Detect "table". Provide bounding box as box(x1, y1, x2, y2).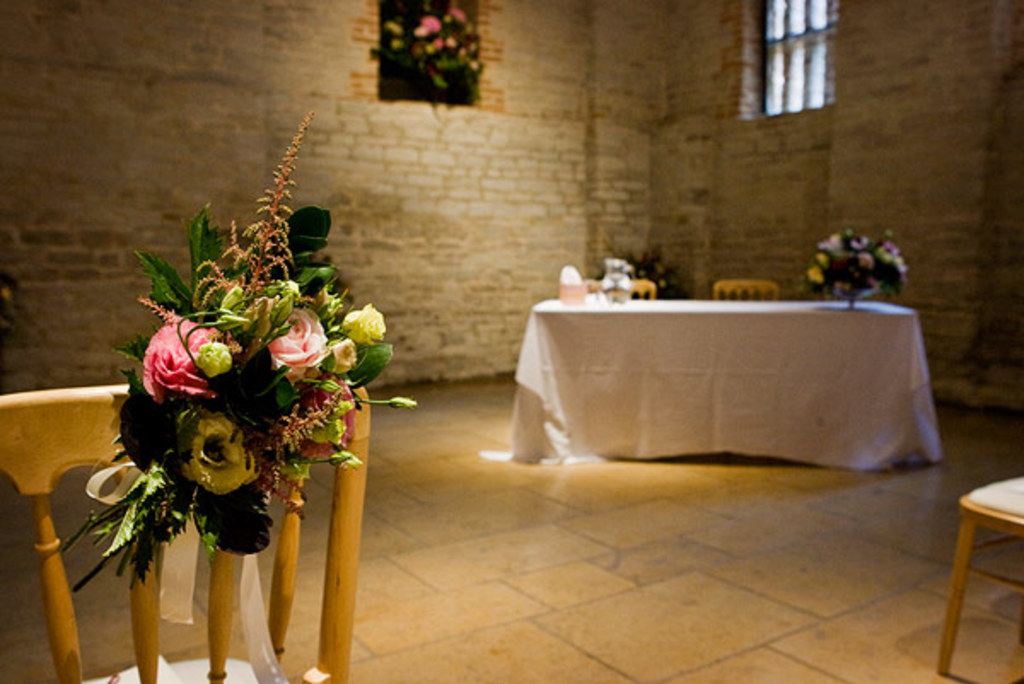
box(495, 276, 932, 484).
